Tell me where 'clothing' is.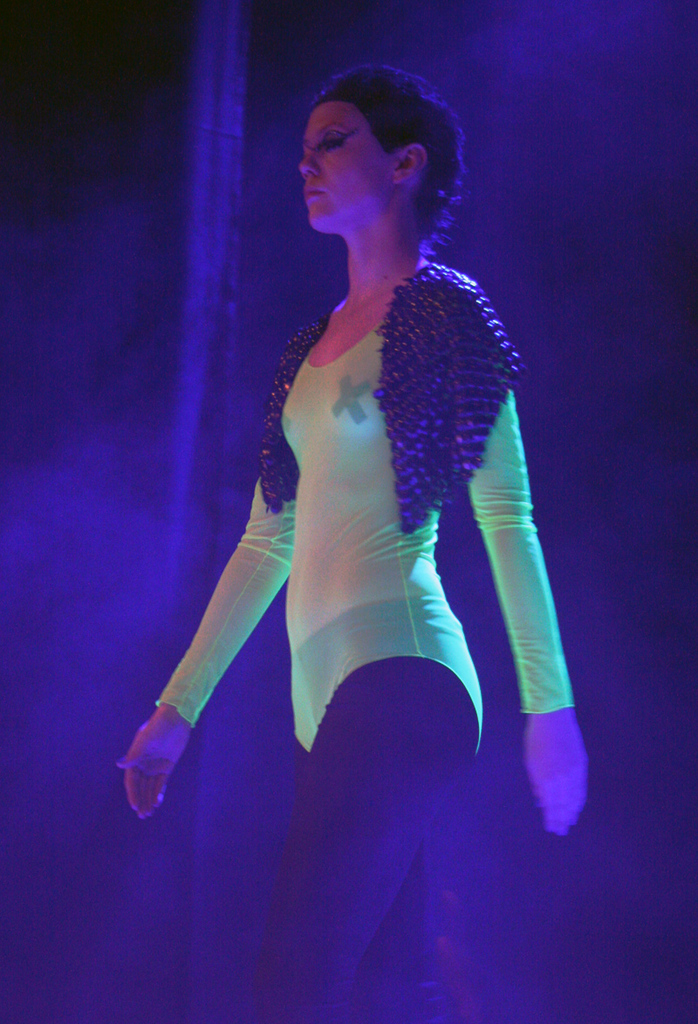
'clothing' is at select_region(156, 270, 583, 751).
